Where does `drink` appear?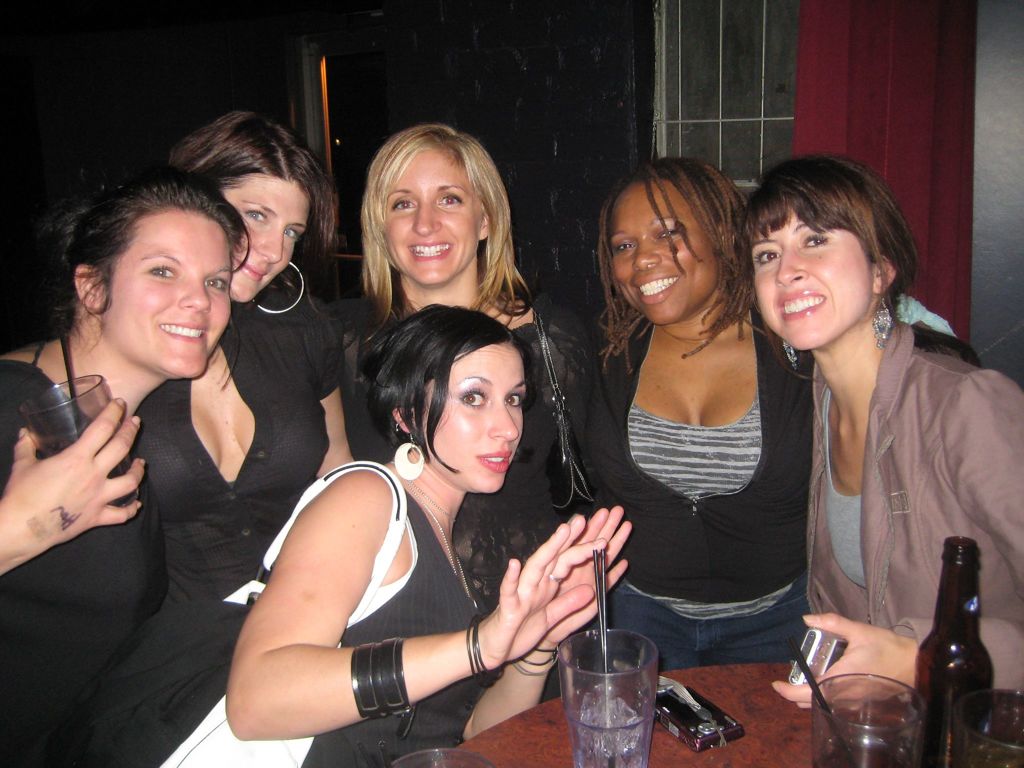
Appears at <box>568,701,652,767</box>.
